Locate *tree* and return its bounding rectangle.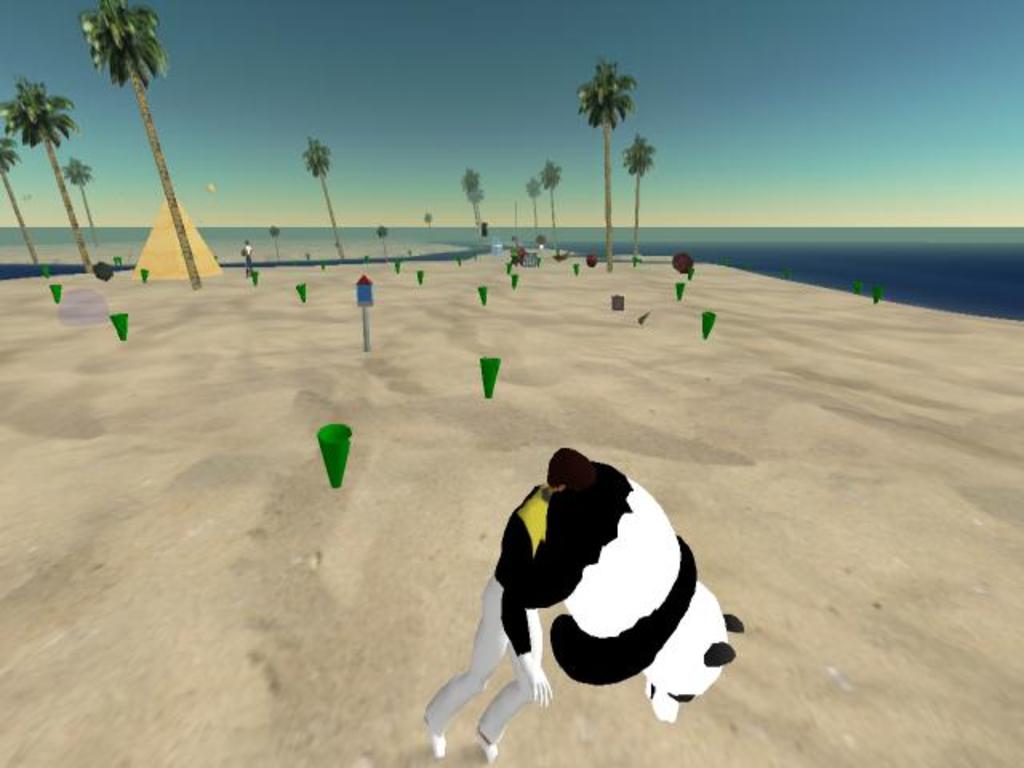
{"x1": 6, "y1": 77, "x2": 106, "y2": 285}.
